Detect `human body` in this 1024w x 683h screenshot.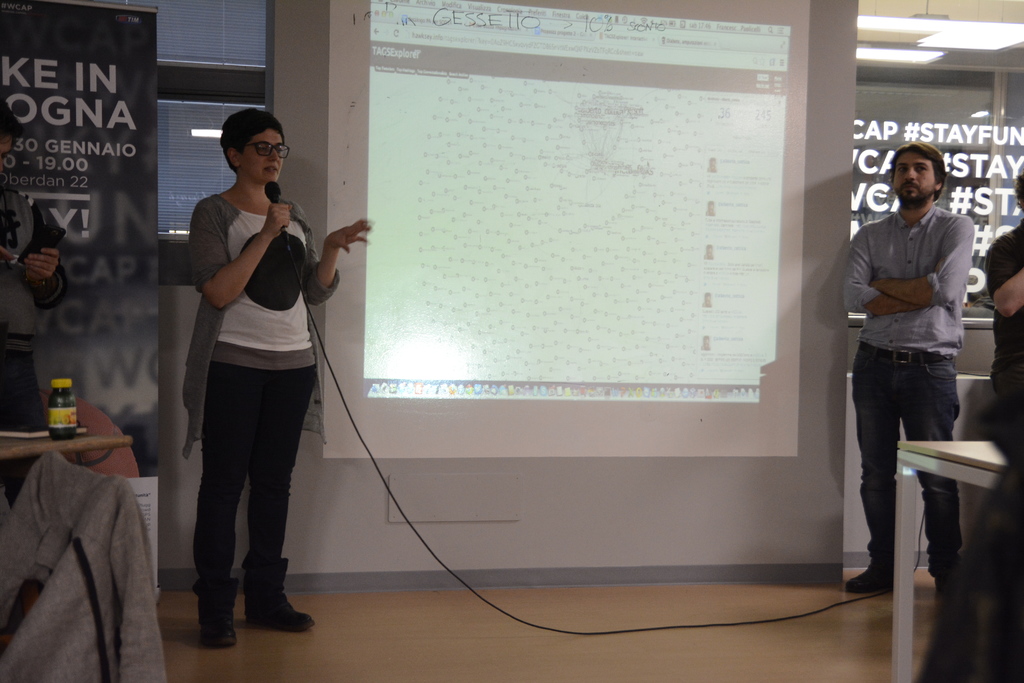
Detection: 837, 208, 976, 605.
